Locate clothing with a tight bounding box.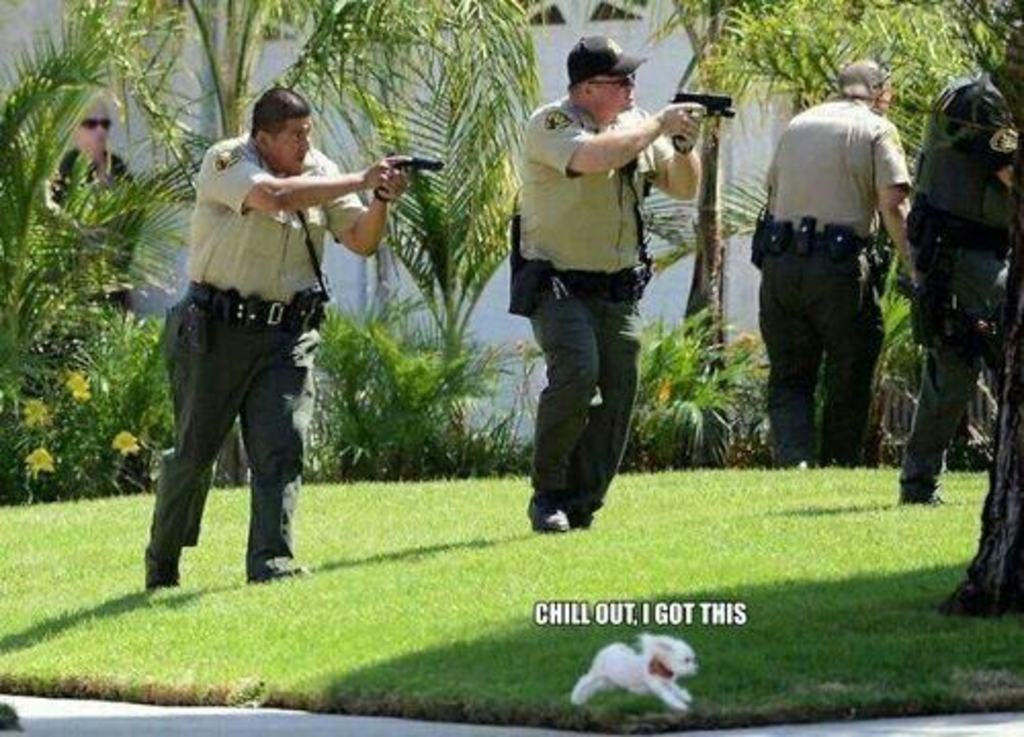
[x1=743, y1=94, x2=913, y2=461].
